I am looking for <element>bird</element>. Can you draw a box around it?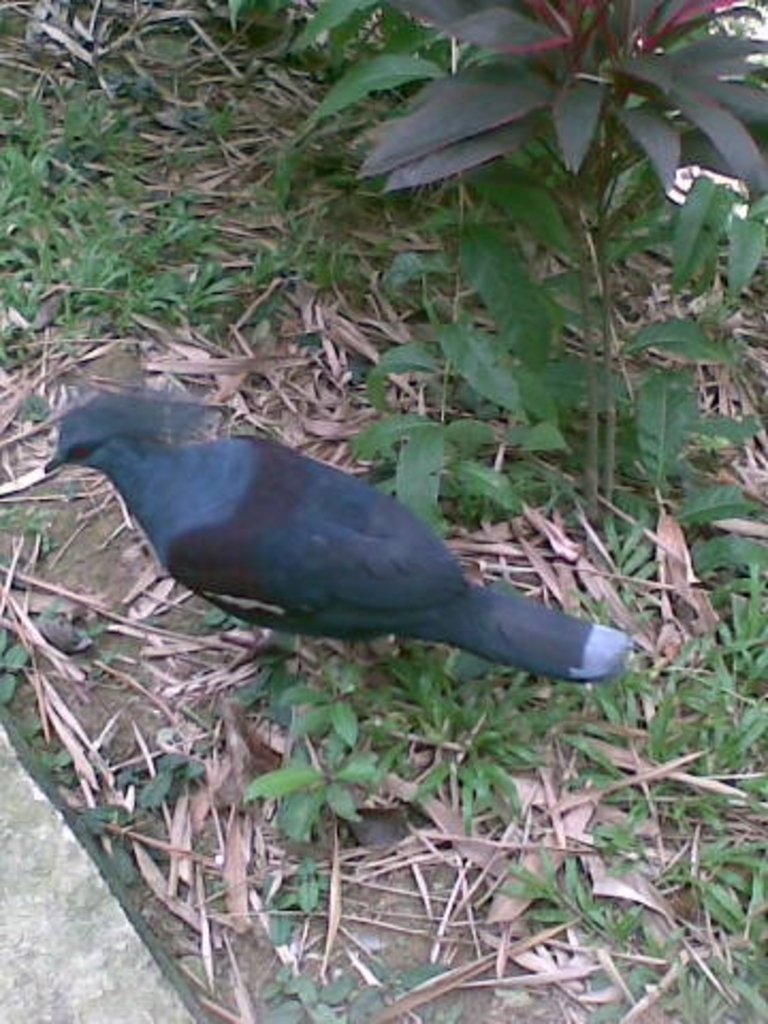
Sure, the bounding box is x1=4, y1=382, x2=693, y2=717.
